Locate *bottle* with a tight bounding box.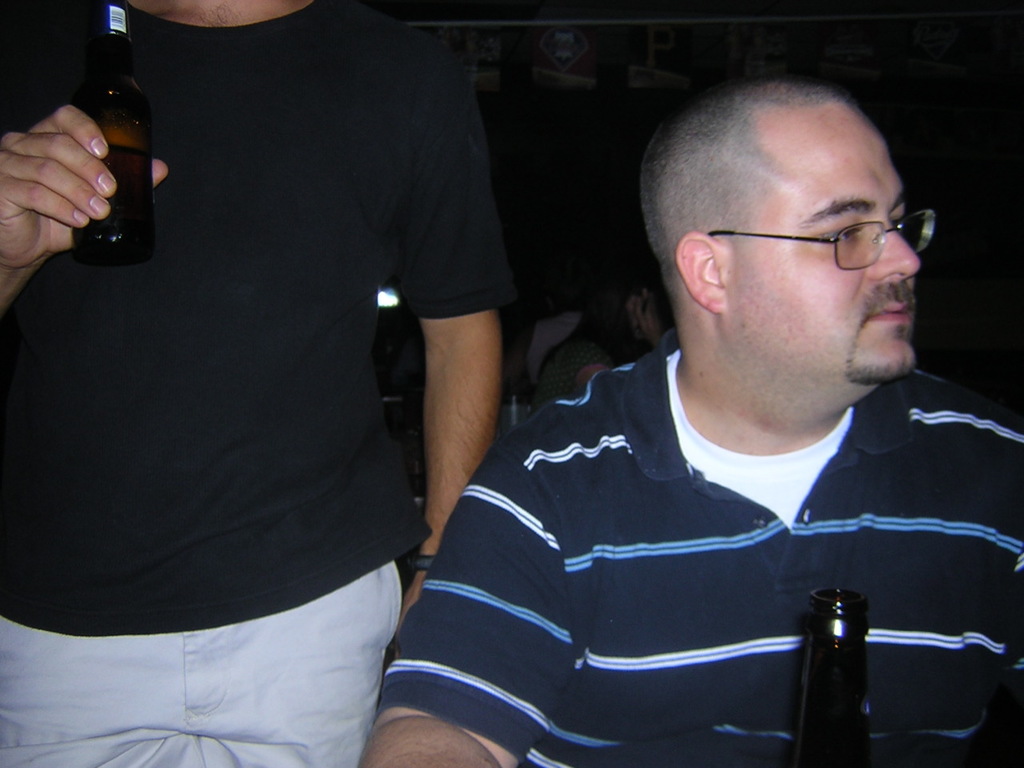
BBox(790, 583, 892, 747).
